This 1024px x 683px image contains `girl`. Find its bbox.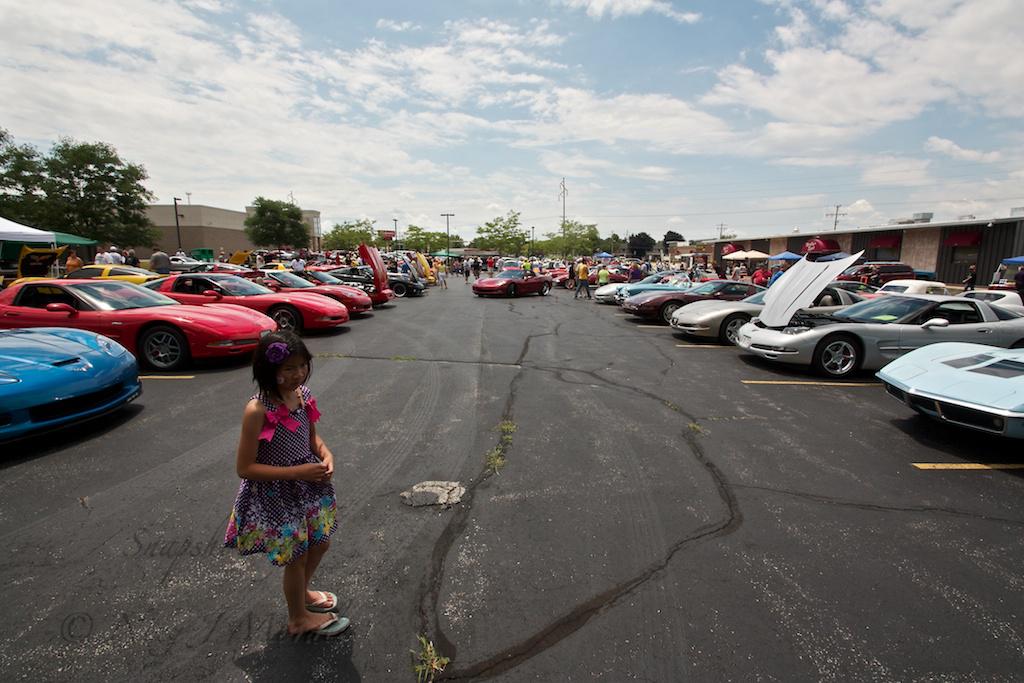
{"left": 223, "top": 333, "right": 351, "bottom": 640}.
